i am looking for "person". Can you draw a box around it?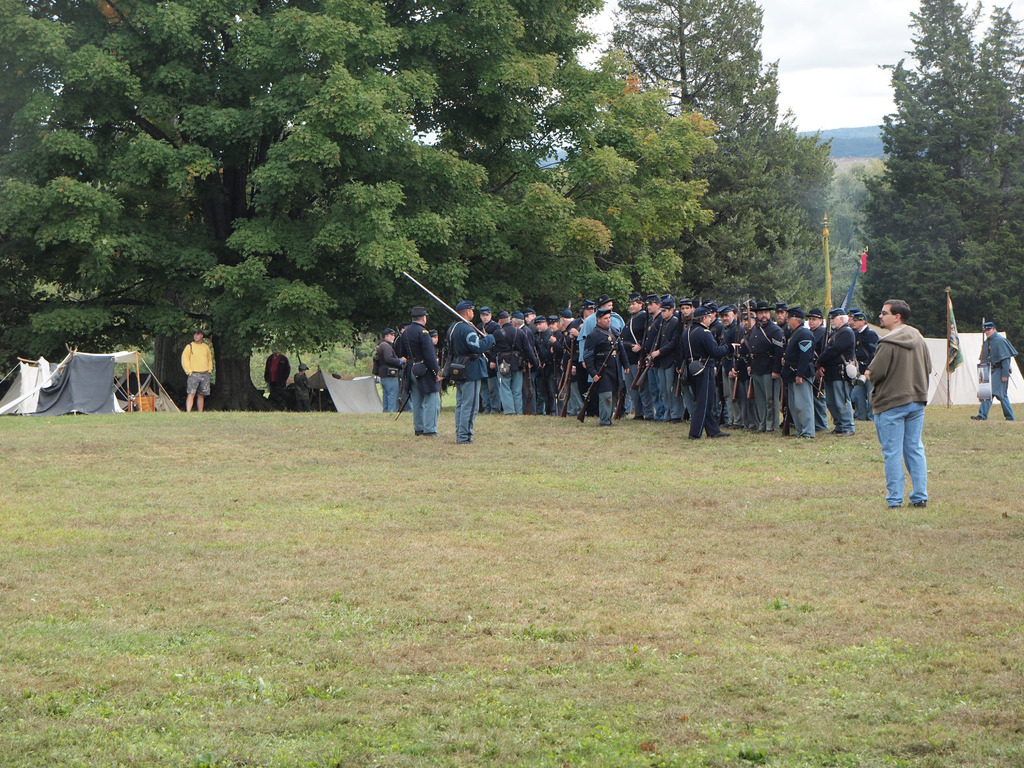
Sure, the bounding box is pyautogui.locateOnScreen(396, 310, 440, 441).
